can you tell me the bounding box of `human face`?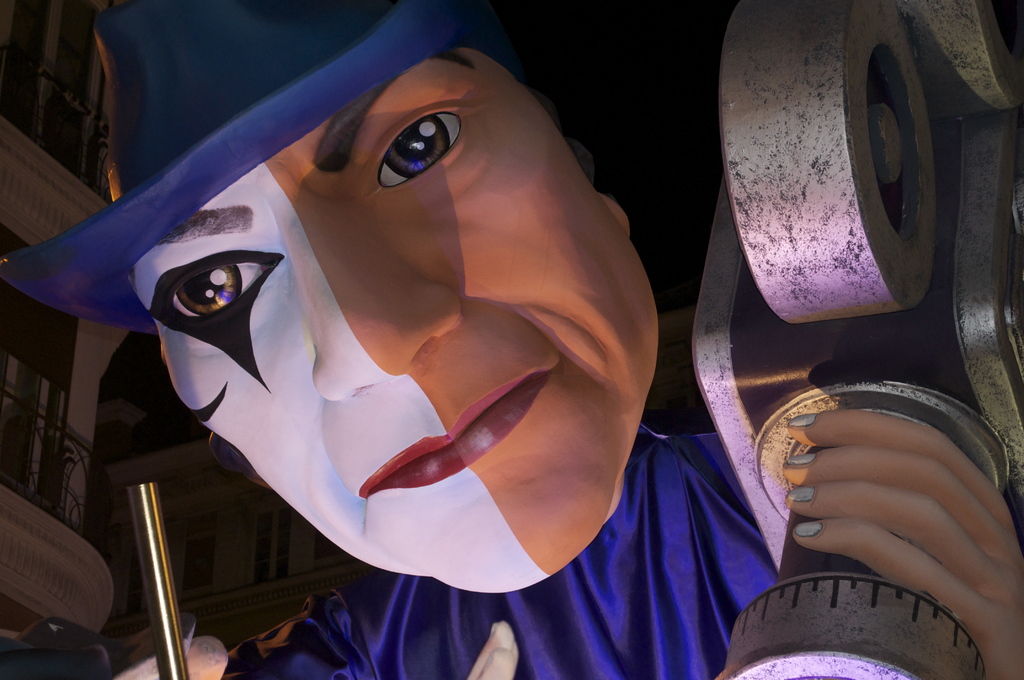
pyautogui.locateOnScreen(124, 45, 660, 595).
